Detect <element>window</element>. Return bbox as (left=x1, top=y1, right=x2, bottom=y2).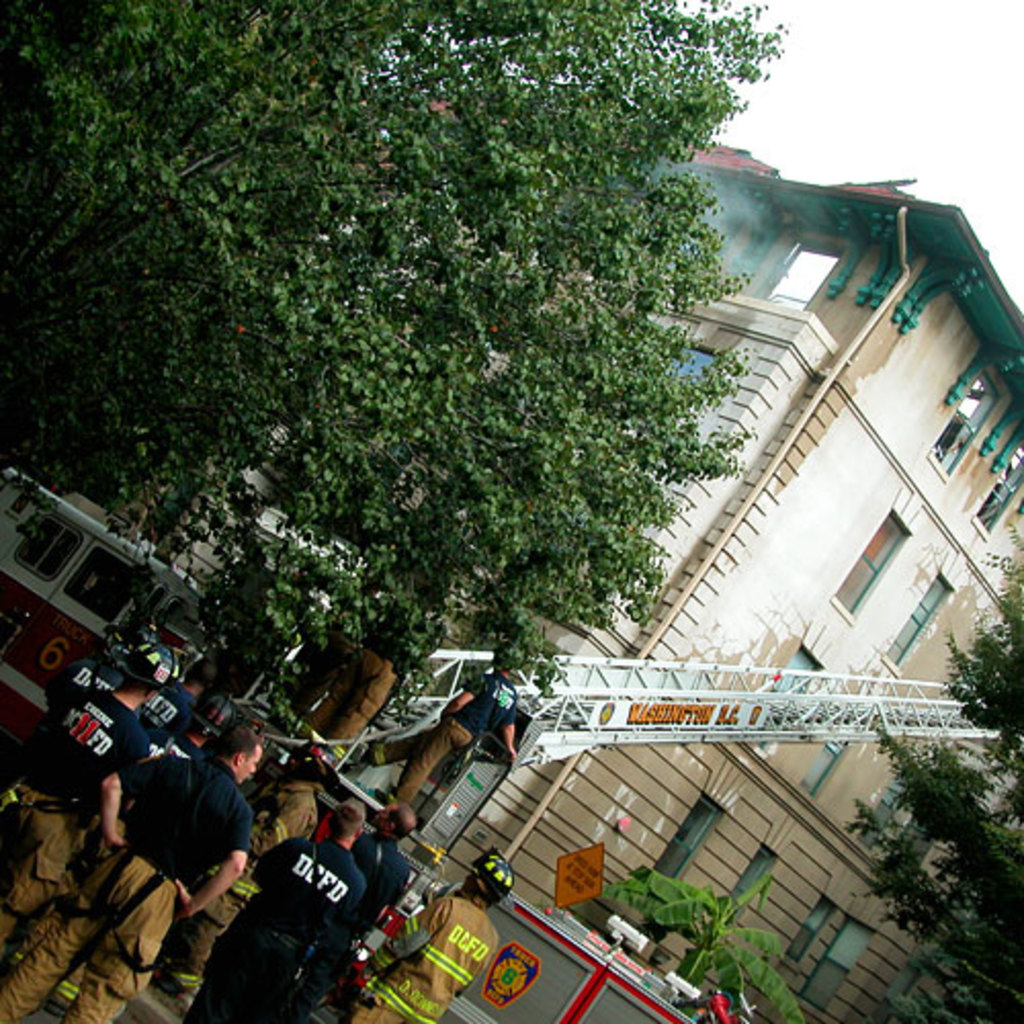
(left=721, top=846, right=778, bottom=913).
